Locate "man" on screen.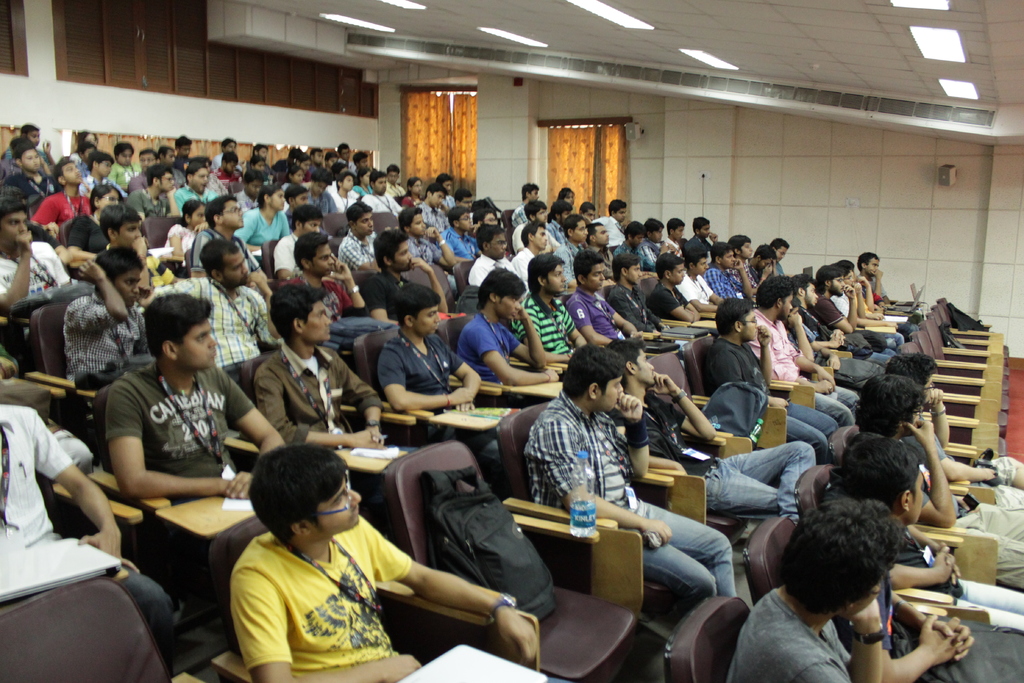
On screen at {"left": 0, "top": 199, "right": 76, "bottom": 311}.
